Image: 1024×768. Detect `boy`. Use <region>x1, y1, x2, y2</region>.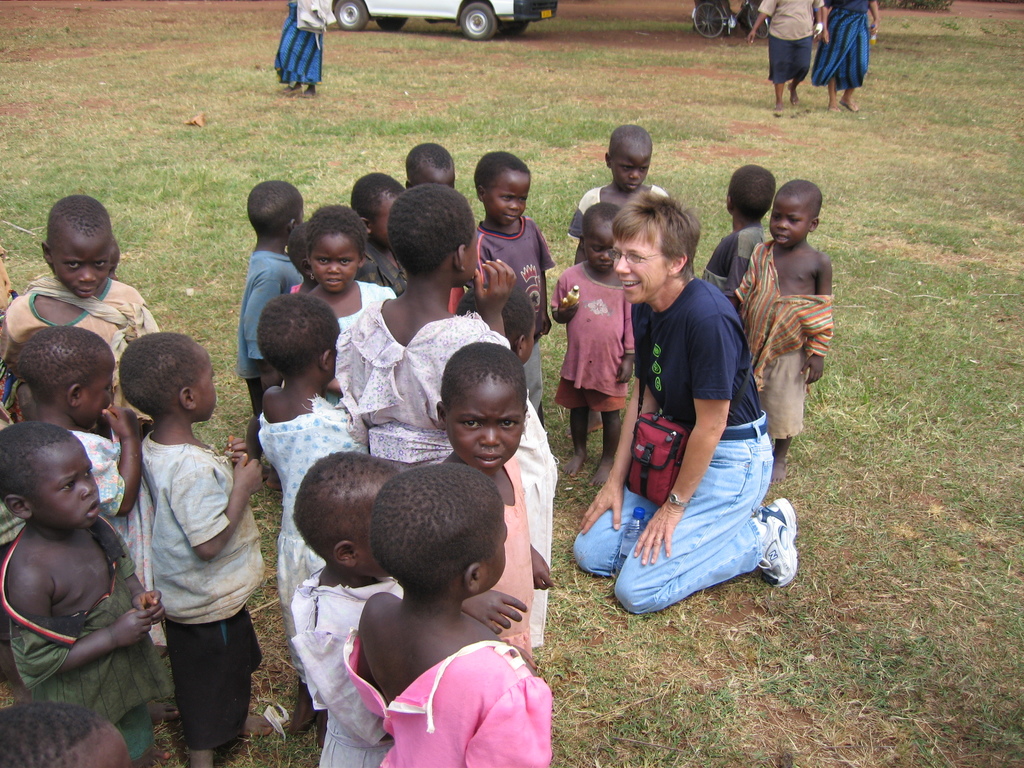
<region>0, 195, 161, 416</region>.
